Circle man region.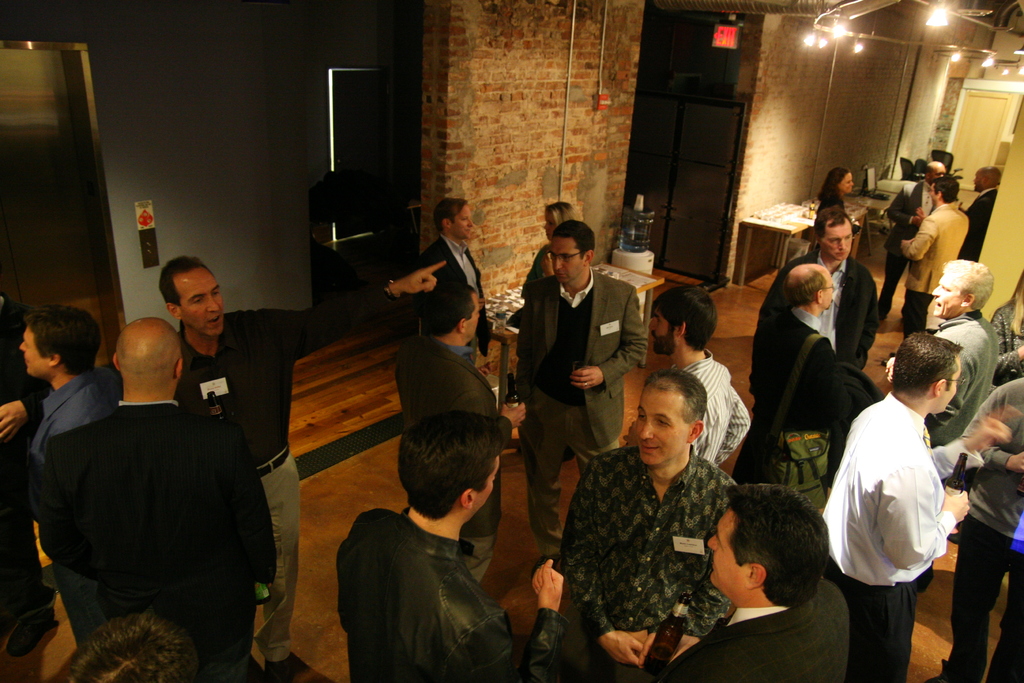
Region: detection(925, 374, 1023, 682).
